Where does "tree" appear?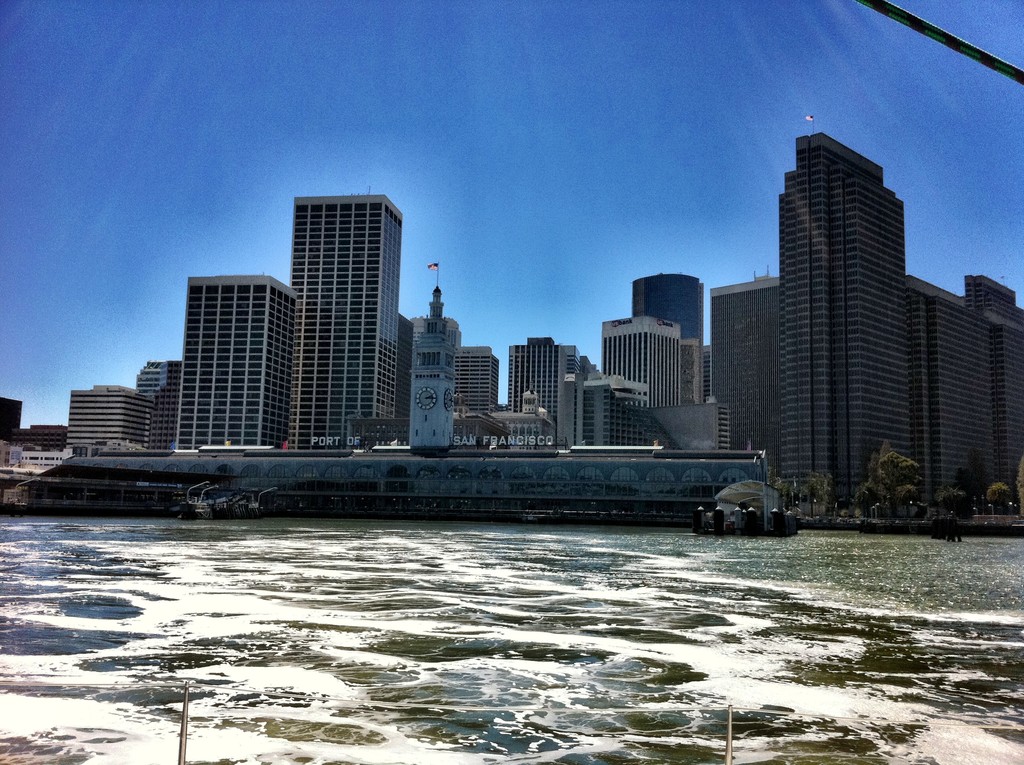
Appears at detection(816, 475, 838, 509).
